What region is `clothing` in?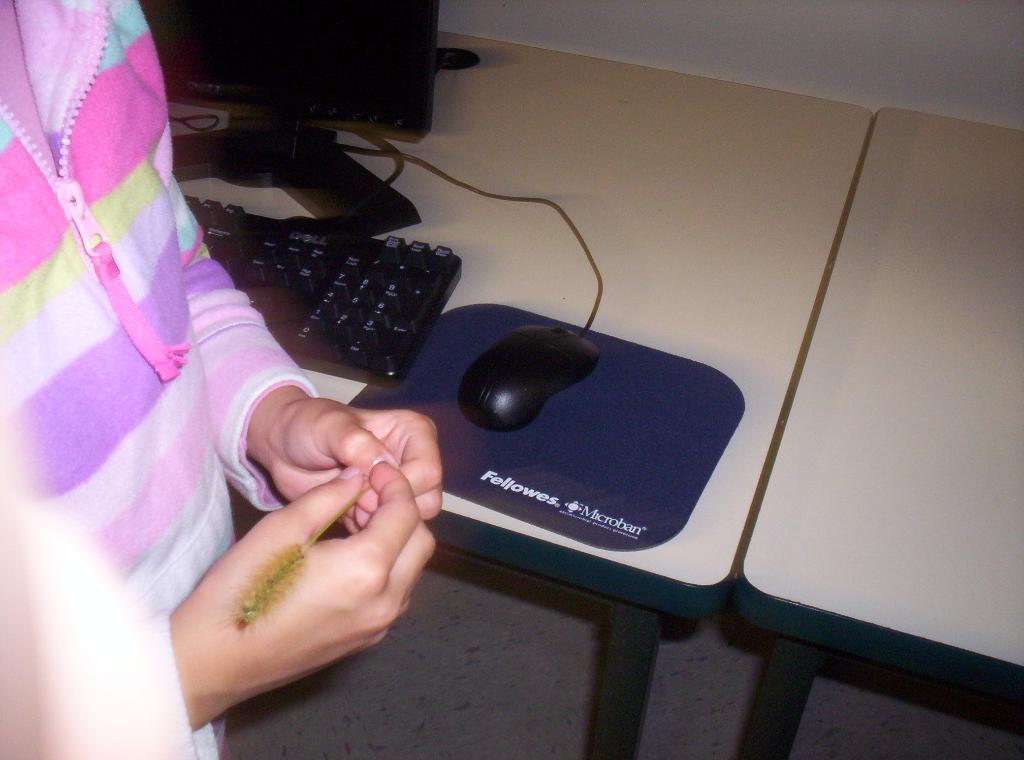
box(9, 15, 288, 721).
